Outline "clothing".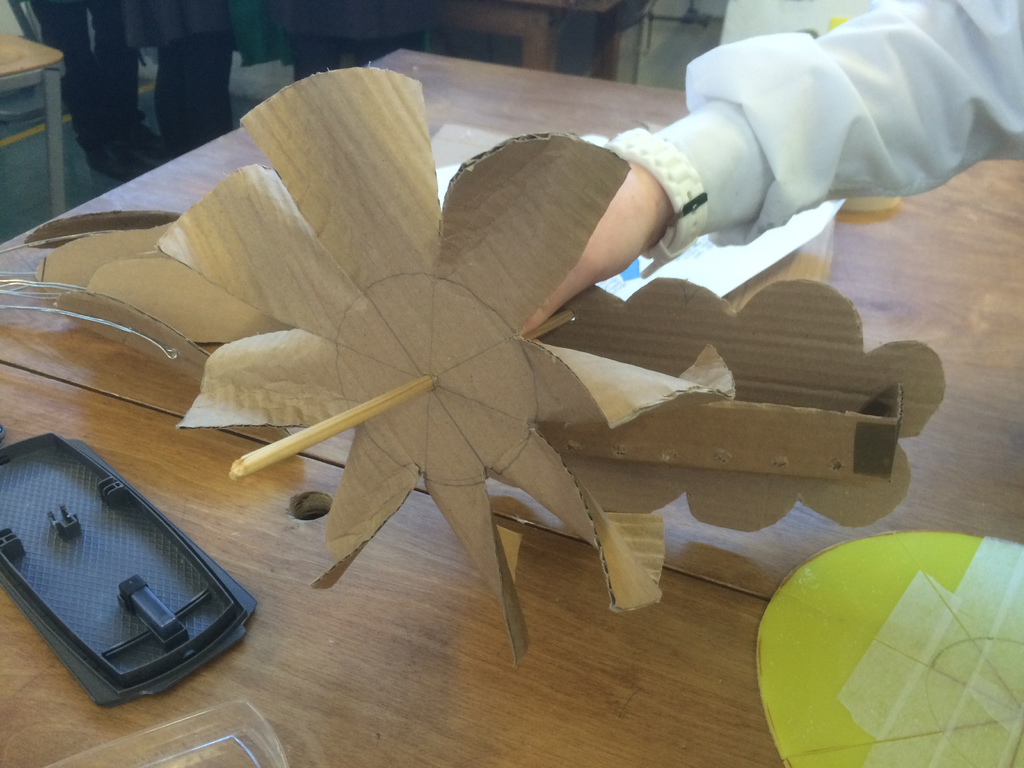
Outline: region(33, 0, 144, 163).
